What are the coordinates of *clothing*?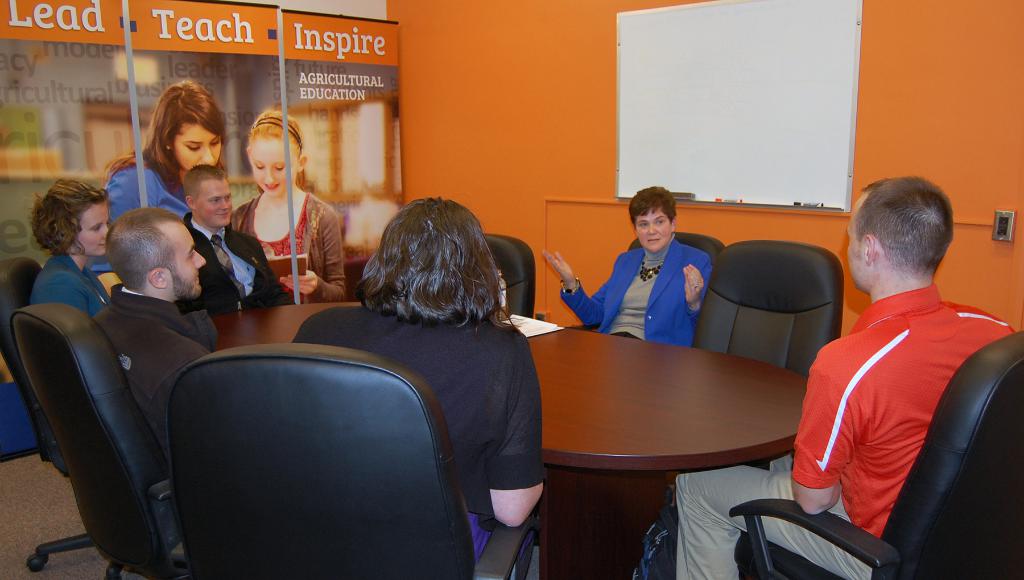
<box>670,282,1021,579</box>.
